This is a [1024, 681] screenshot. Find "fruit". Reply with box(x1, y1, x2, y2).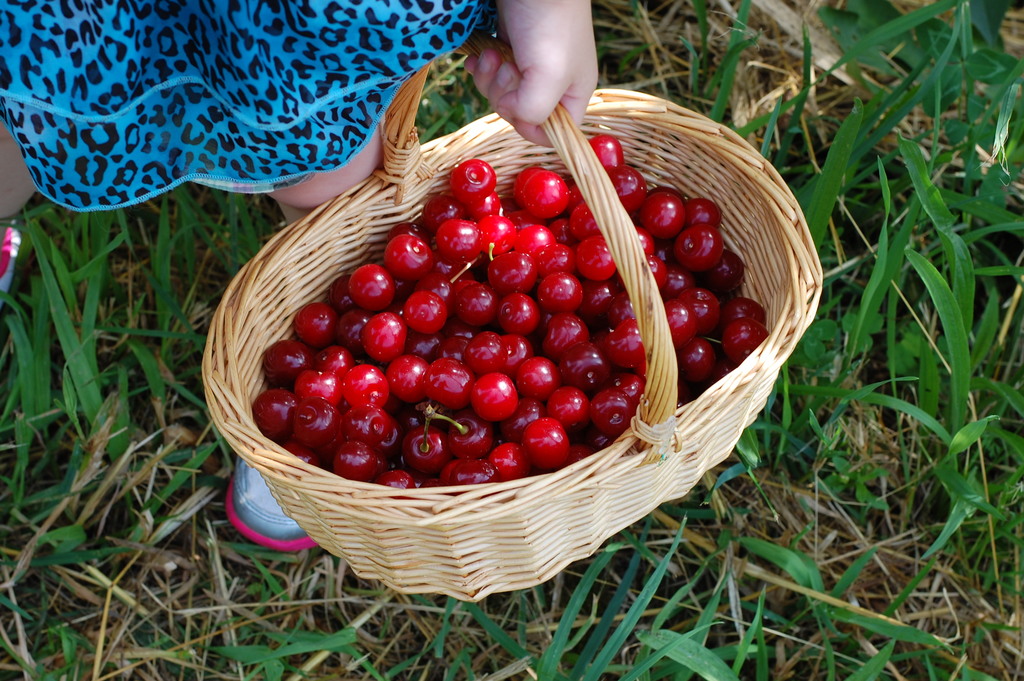
box(515, 168, 571, 218).
